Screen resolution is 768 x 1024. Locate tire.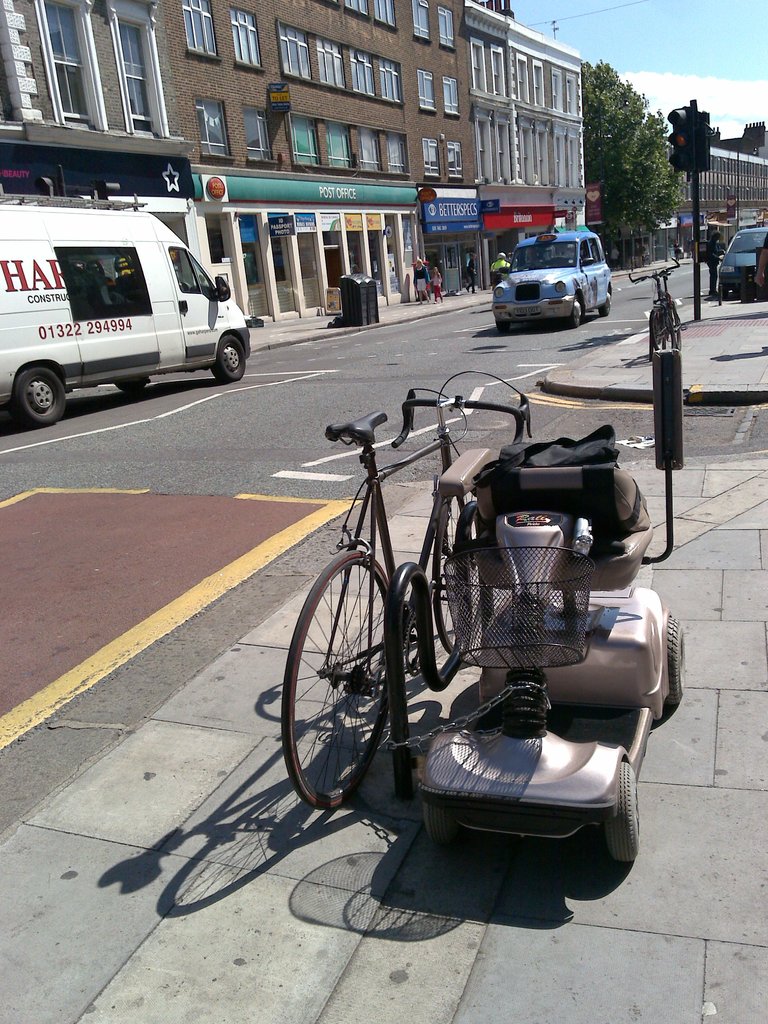
rect(600, 289, 612, 317).
